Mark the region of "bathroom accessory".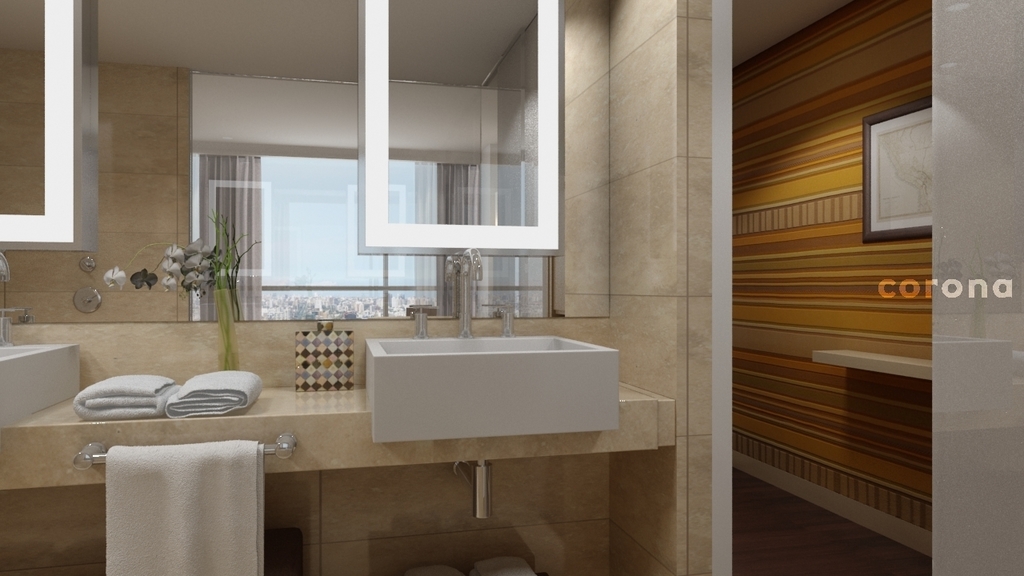
Region: [70,431,299,472].
